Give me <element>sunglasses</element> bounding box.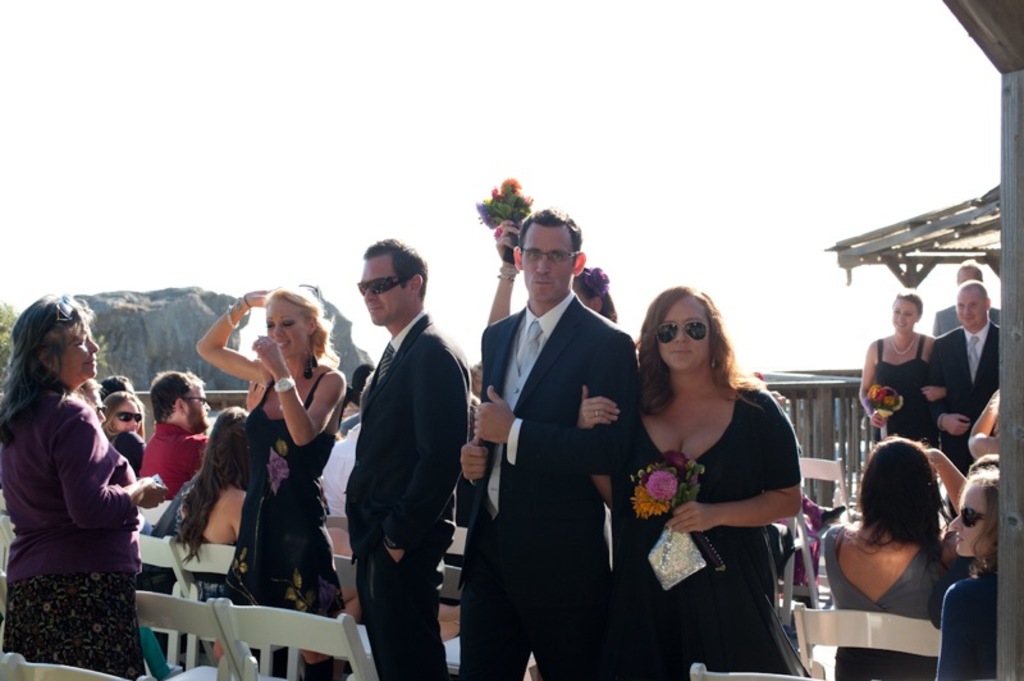
653:323:710:346.
